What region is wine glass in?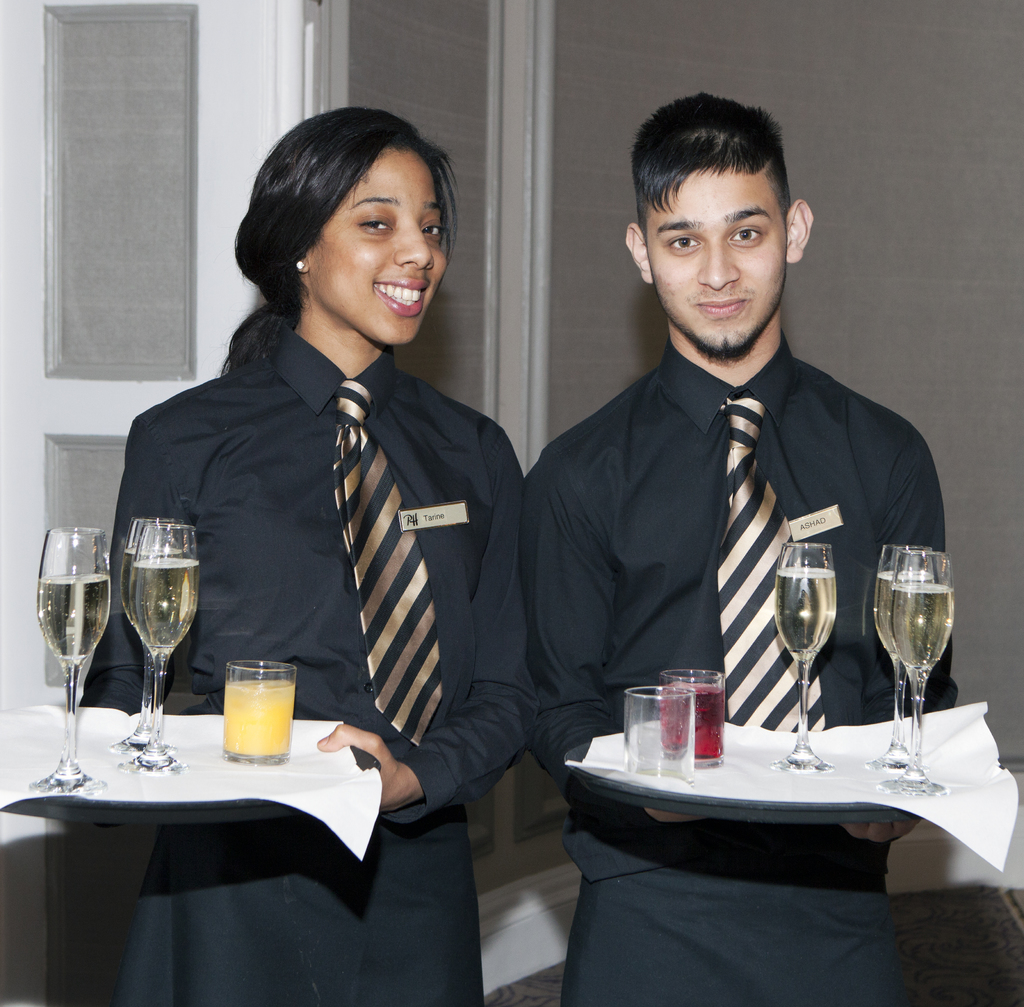
31:529:109:796.
